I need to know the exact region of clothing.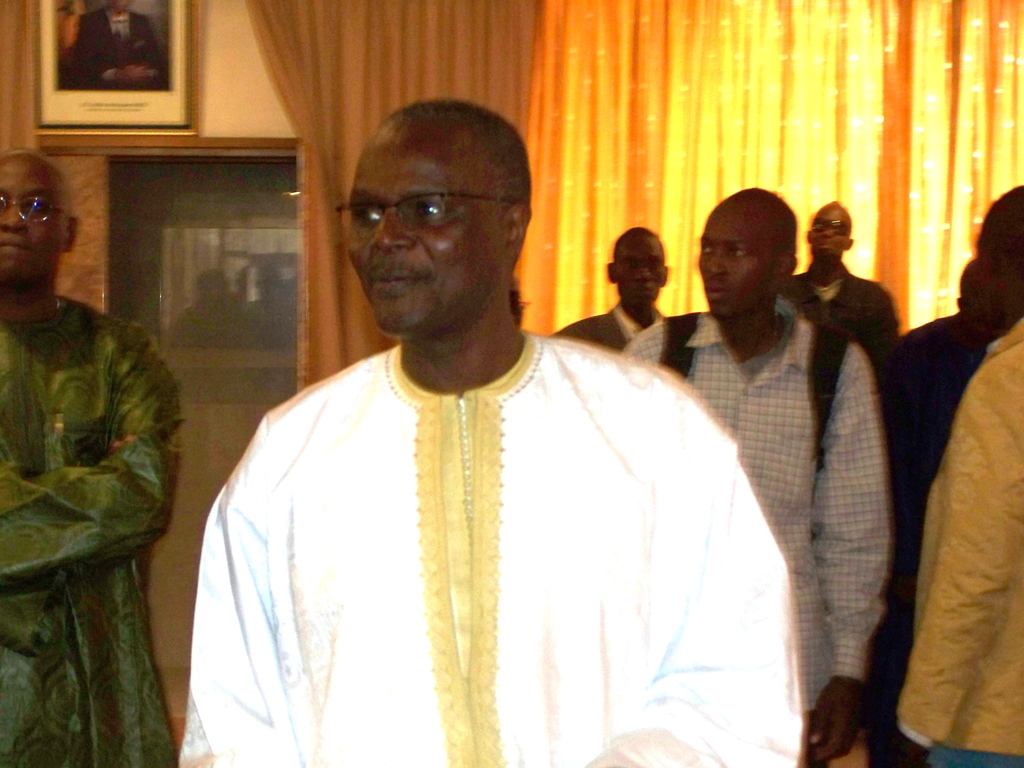
Region: 772,262,909,355.
